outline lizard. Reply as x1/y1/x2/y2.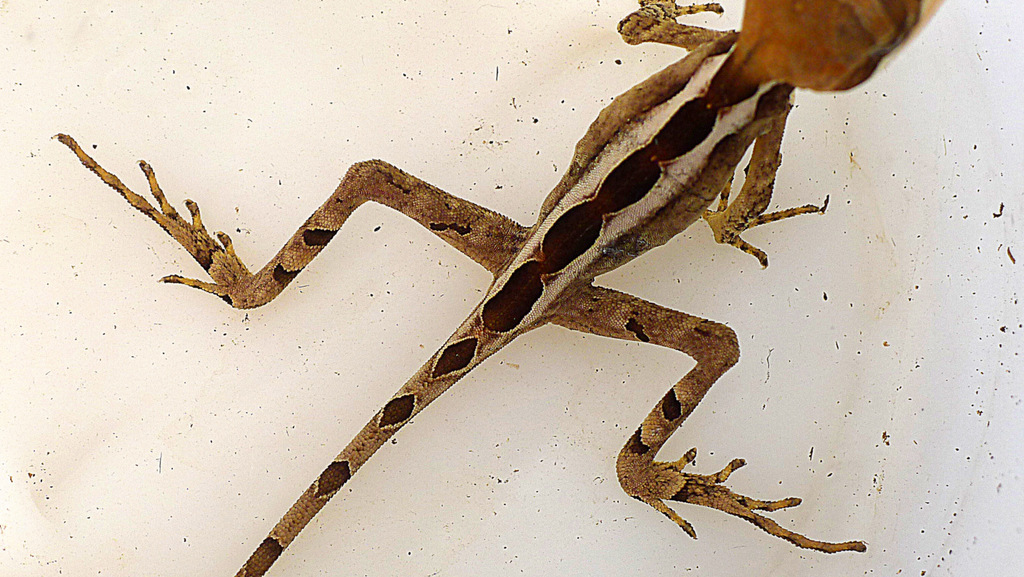
59/3/944/575.
